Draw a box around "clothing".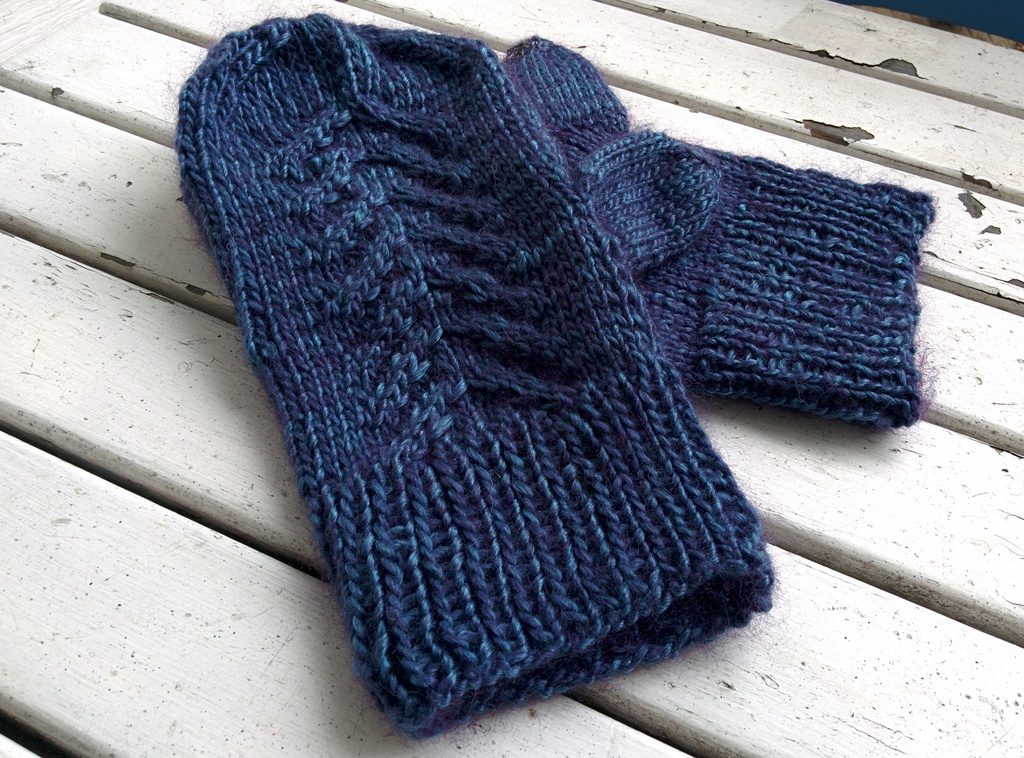
{"left": 180, "top": 10, "right": 936, "bottom": 736}.
